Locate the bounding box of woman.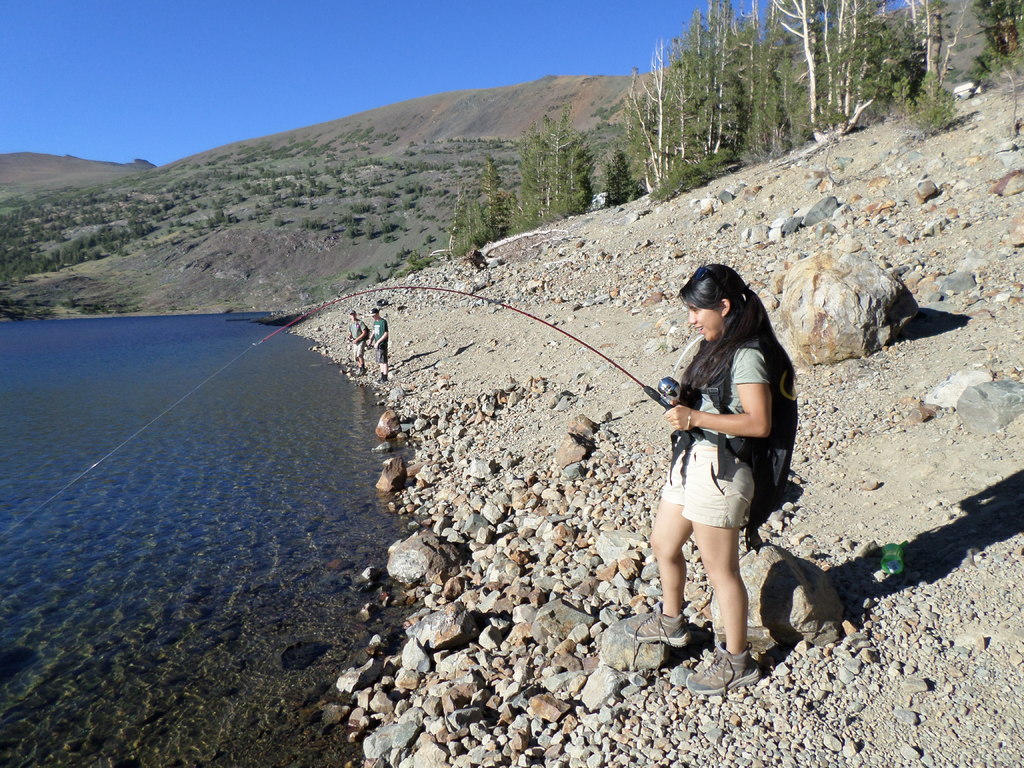
Bounding box: (644, 255, 793, 668).
